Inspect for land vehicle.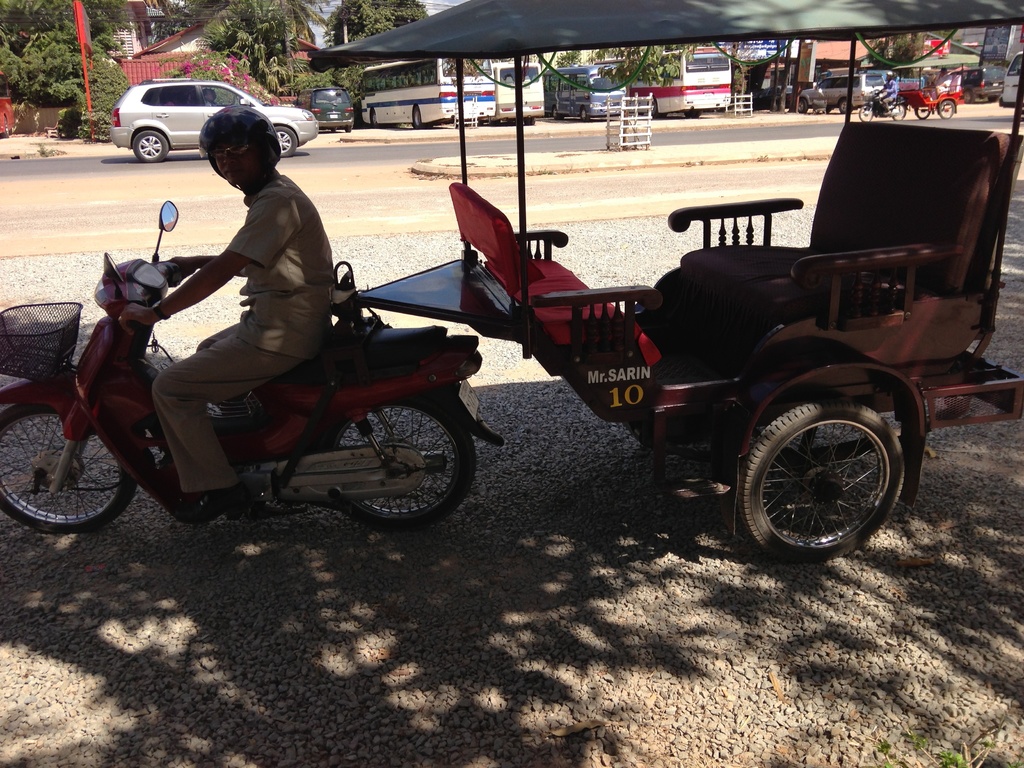
Inspection: bbox=[0, 202, 508, 534].
